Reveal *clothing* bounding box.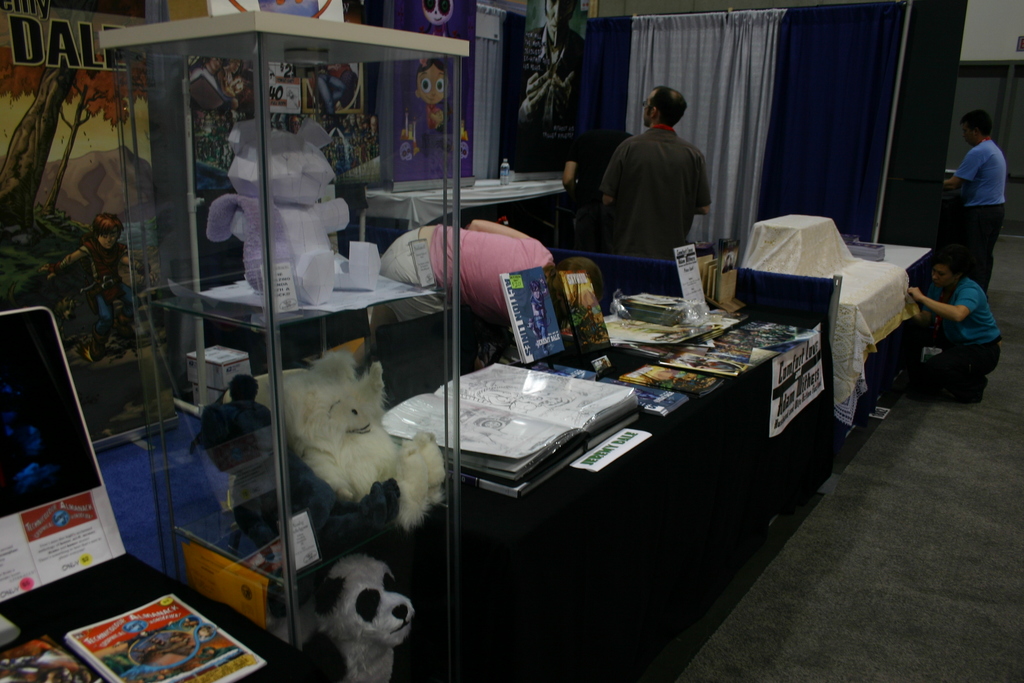
Revealed: select_region(531, 290, 546, 354).
